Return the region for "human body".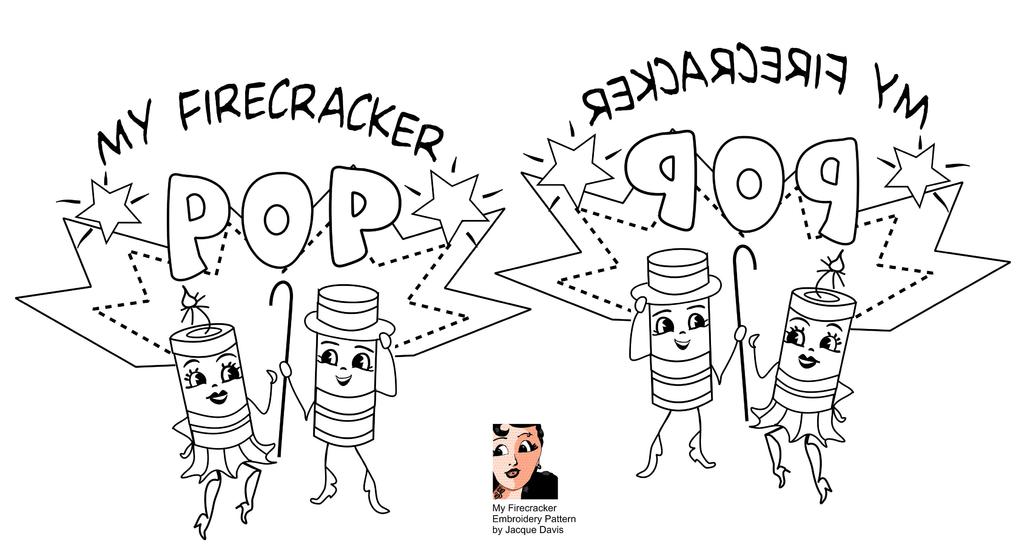
(left=490, top=421, right=561, bottom=502).
